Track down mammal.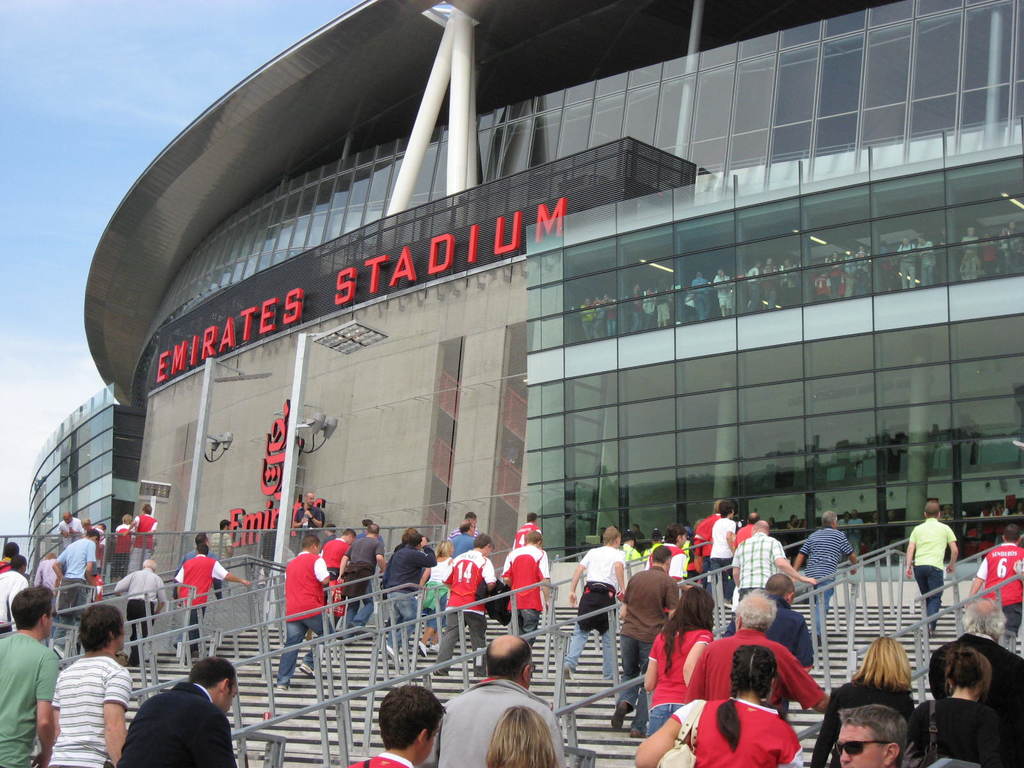
Tracked to bbox=(345, 682, 445, 767).
